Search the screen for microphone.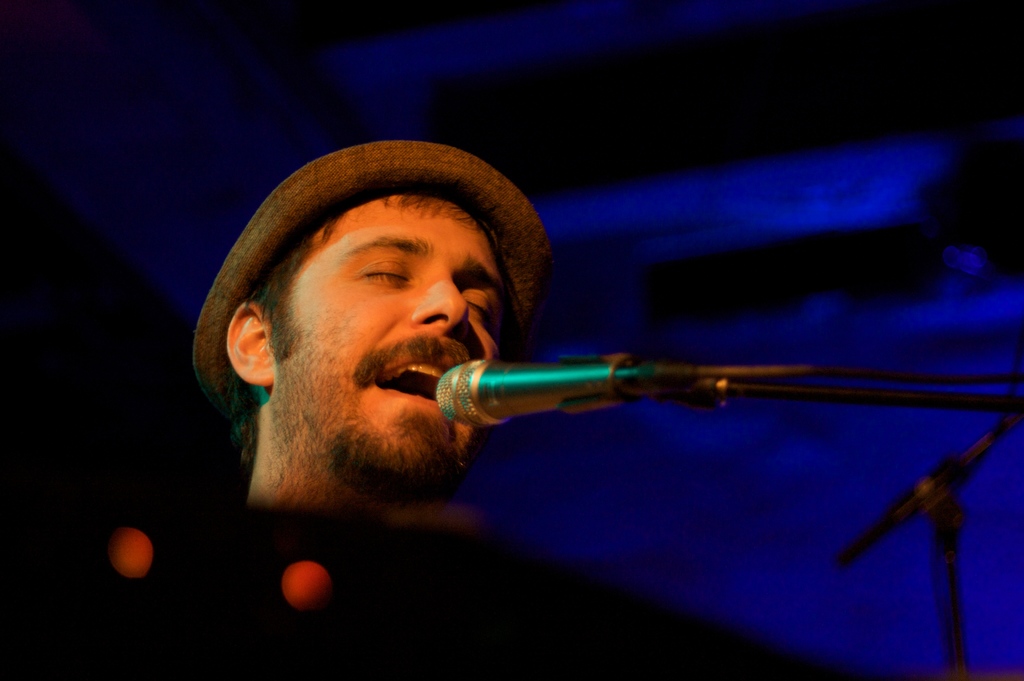
Found at crop(436, 357, 714, 432).
